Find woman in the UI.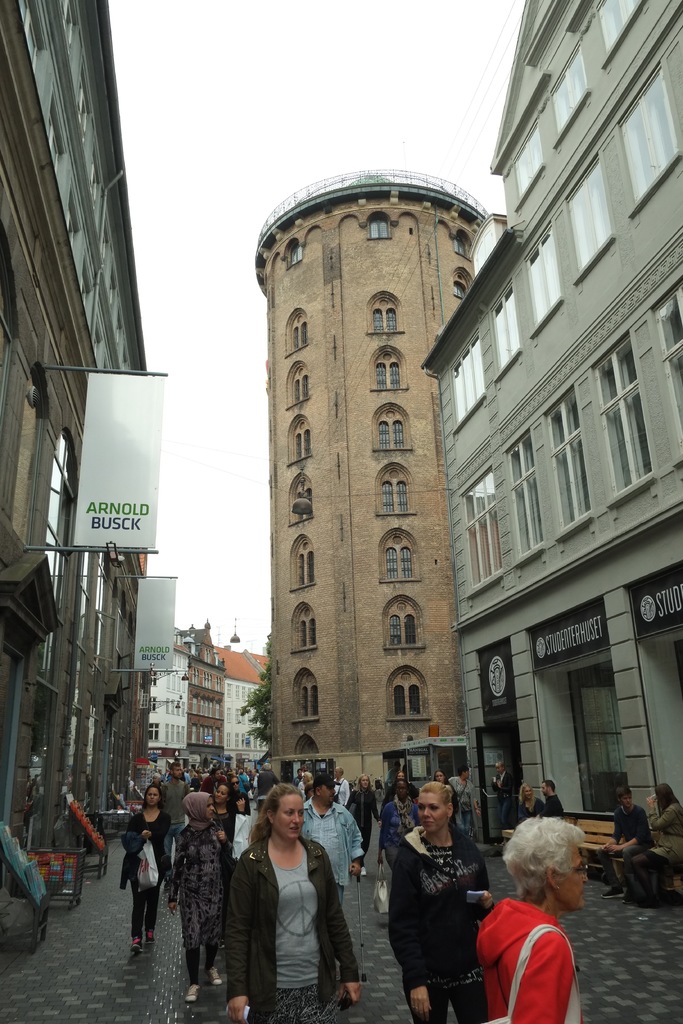
UI element at 625/780/682/909.
